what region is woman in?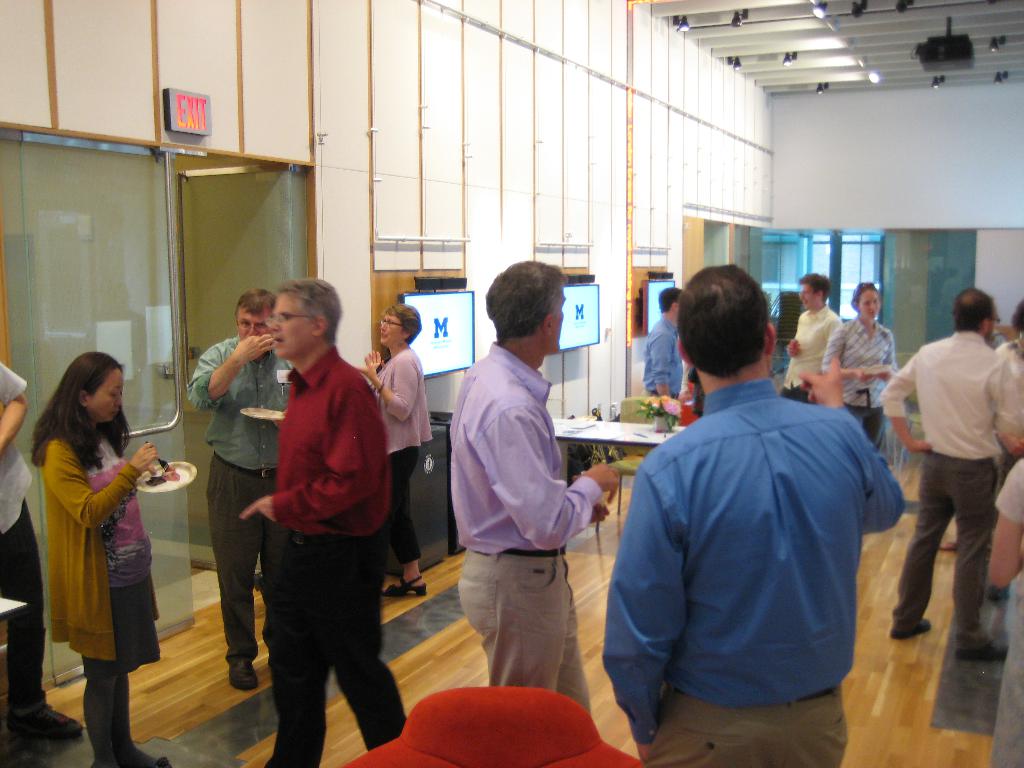
x1=820 y1=282 x2=899 y2=447.
